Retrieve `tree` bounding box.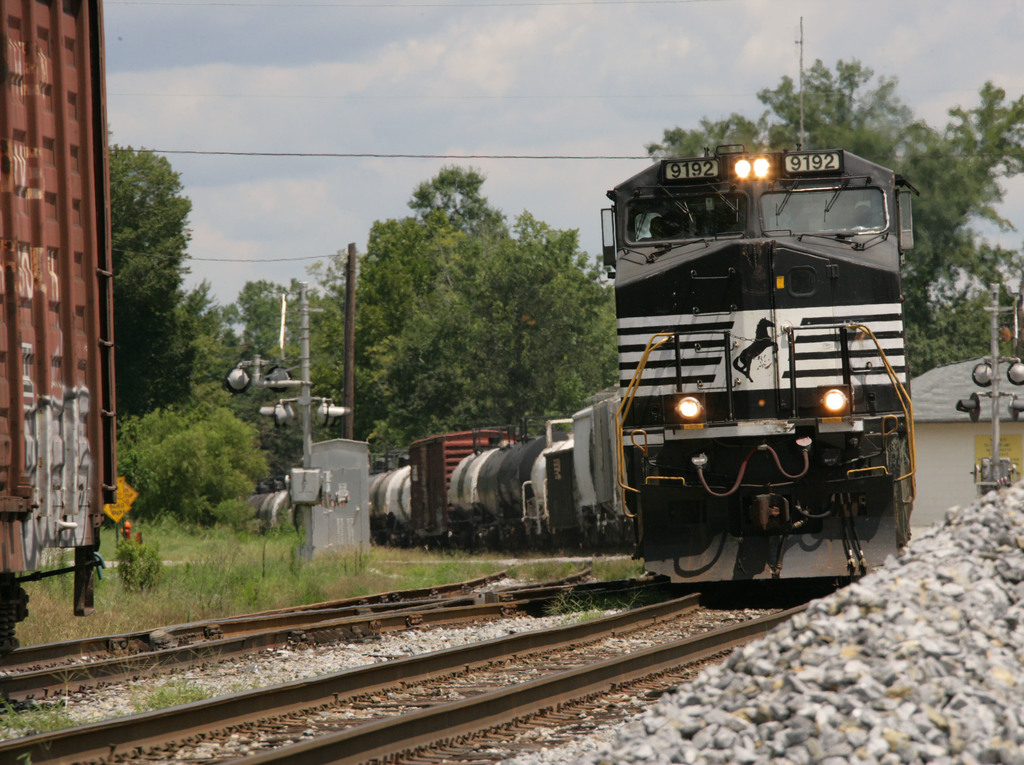
Bounding box: BBox(96, 131, 192, 417).
